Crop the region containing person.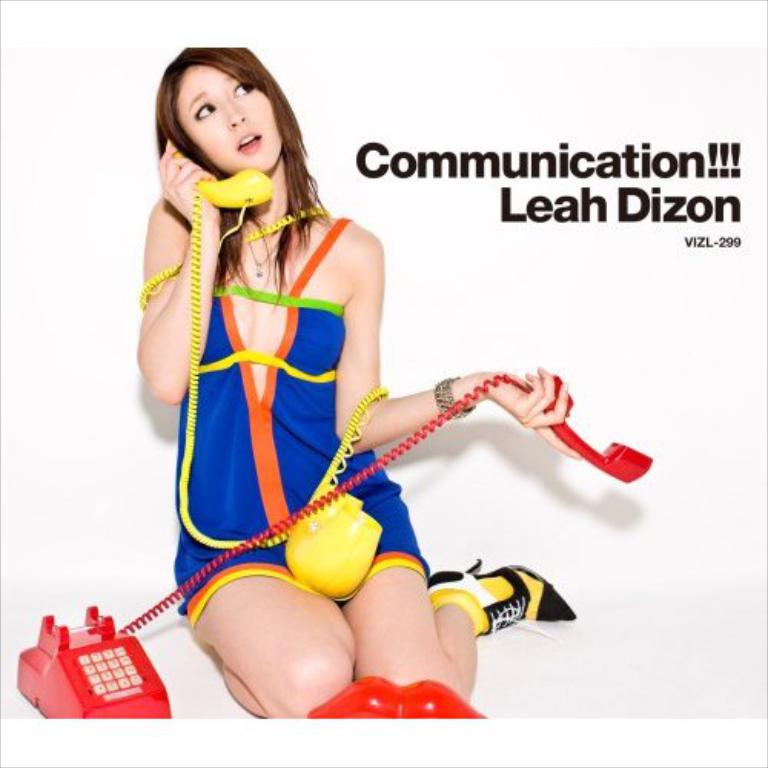
Crop region: 111:29:568:696.
